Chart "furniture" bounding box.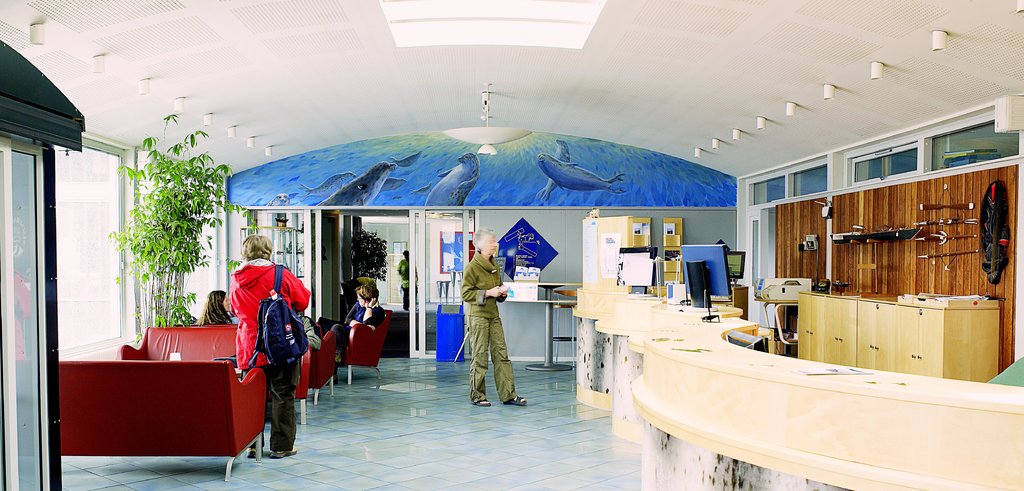
Charted: <box>572,286,1023,490</box>.
